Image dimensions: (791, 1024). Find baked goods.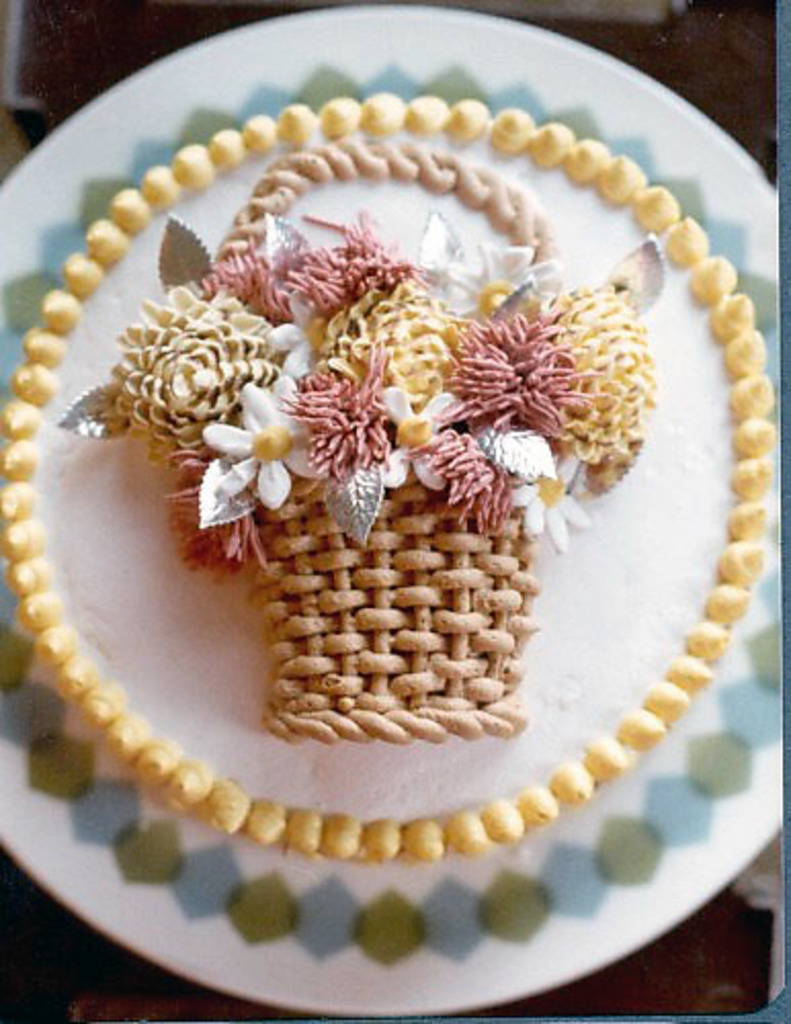
bbox=(0, 57, 789, 973).
